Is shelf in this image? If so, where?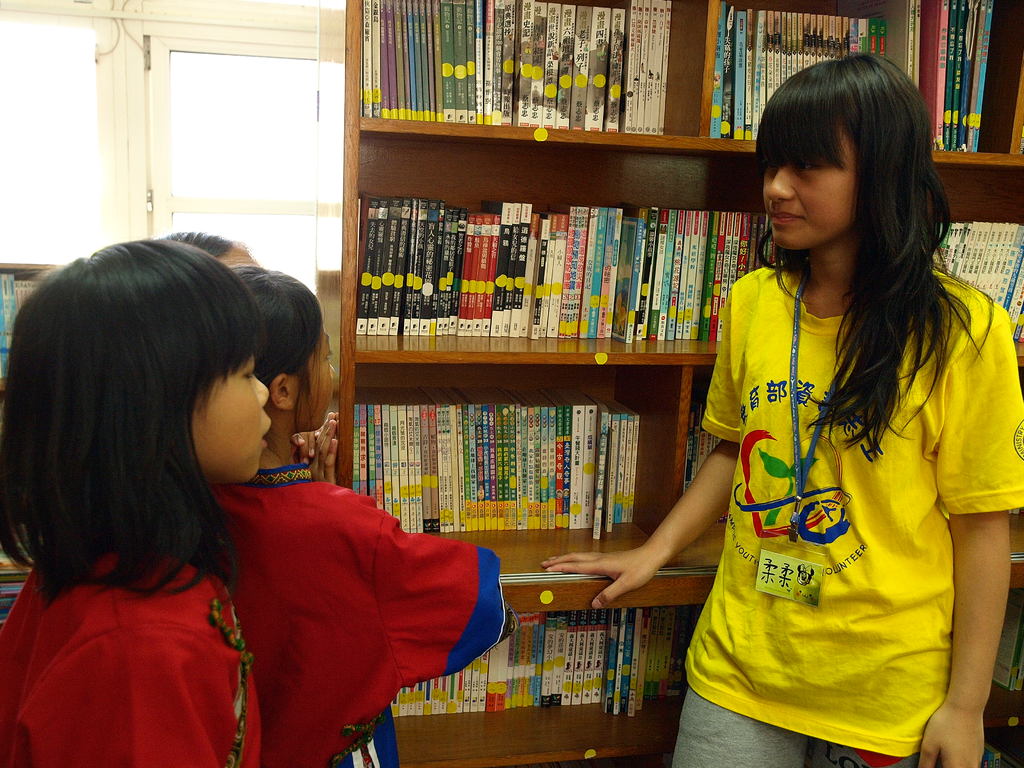
Yes, at Rect(336, 0, 1023, 766).
